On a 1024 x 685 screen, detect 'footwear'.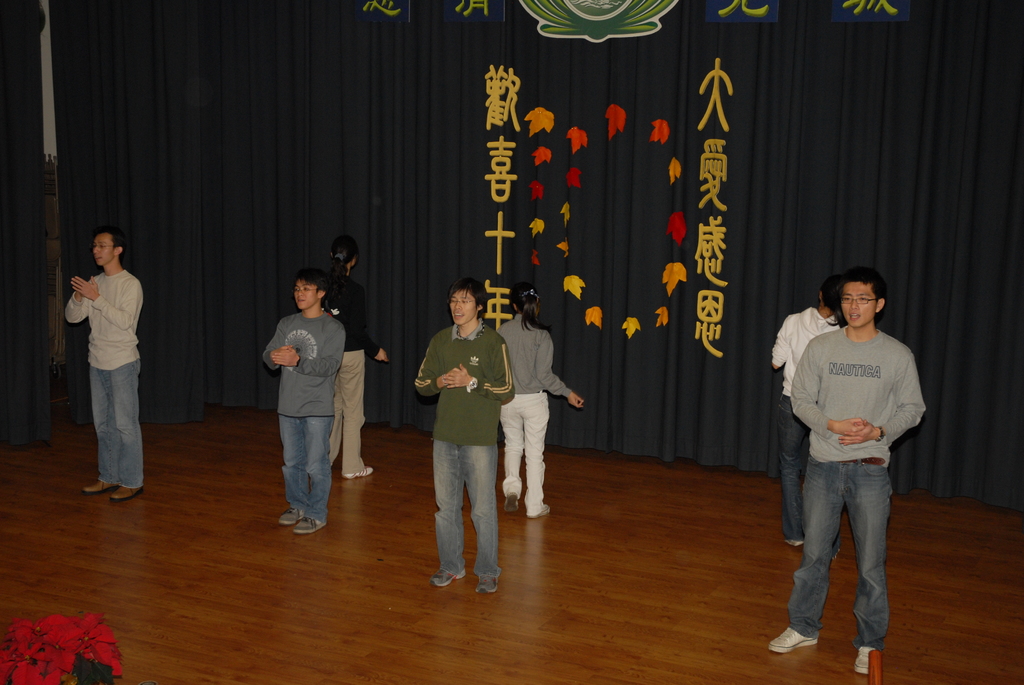
x1=525 y1=504 x2=549 y2=521.
